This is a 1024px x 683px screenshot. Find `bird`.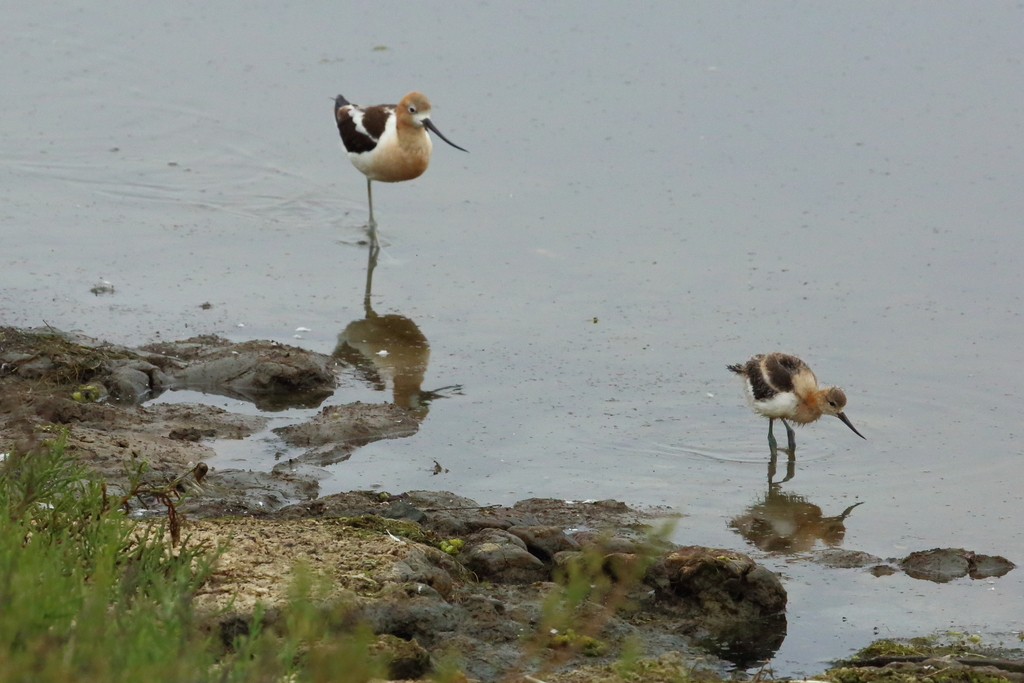
Bounding box: box(333, 85, 468, 245).
